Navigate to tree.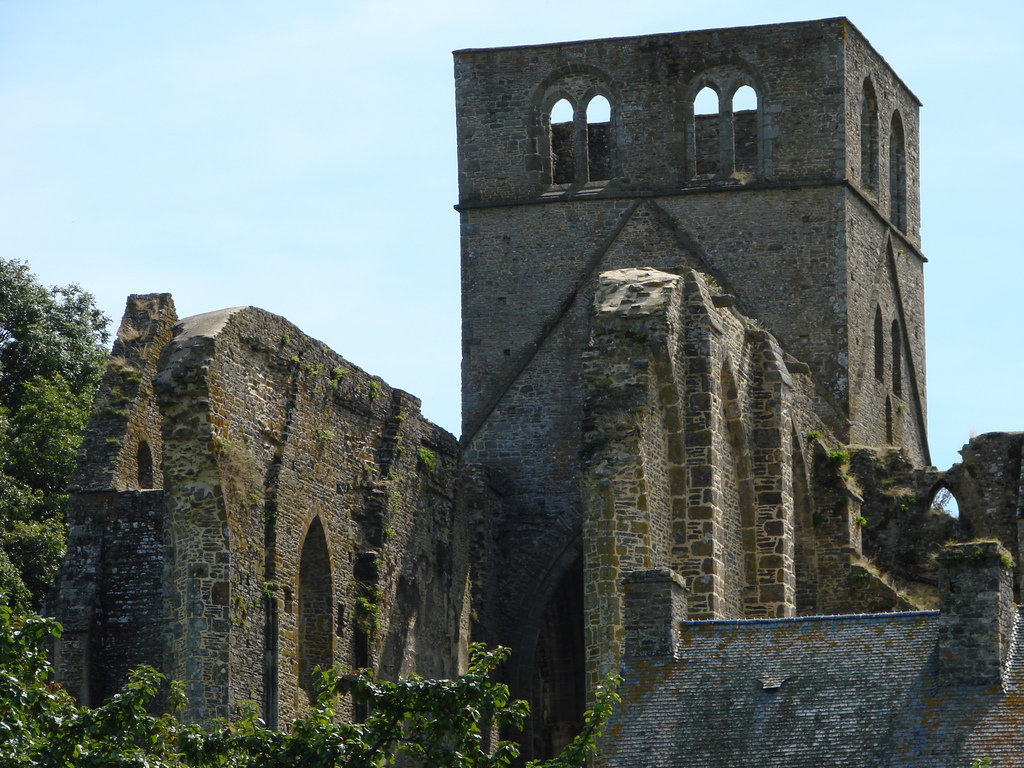
Navigation target: 0, 259, 115, 767.
